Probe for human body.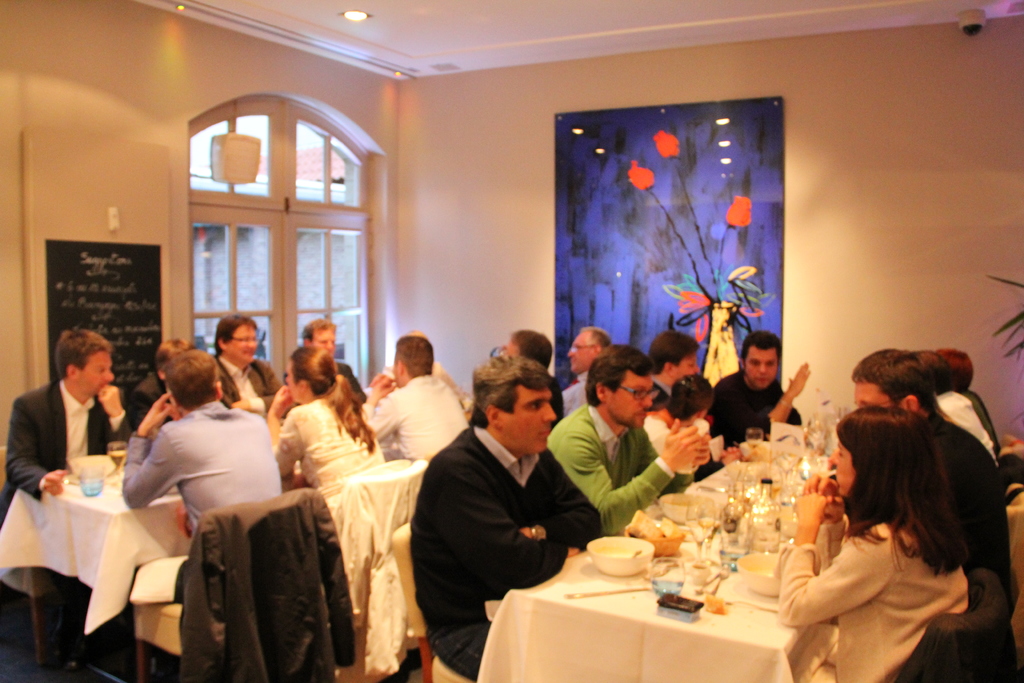
Probe result: BBox(701, 362, 808, 452).
